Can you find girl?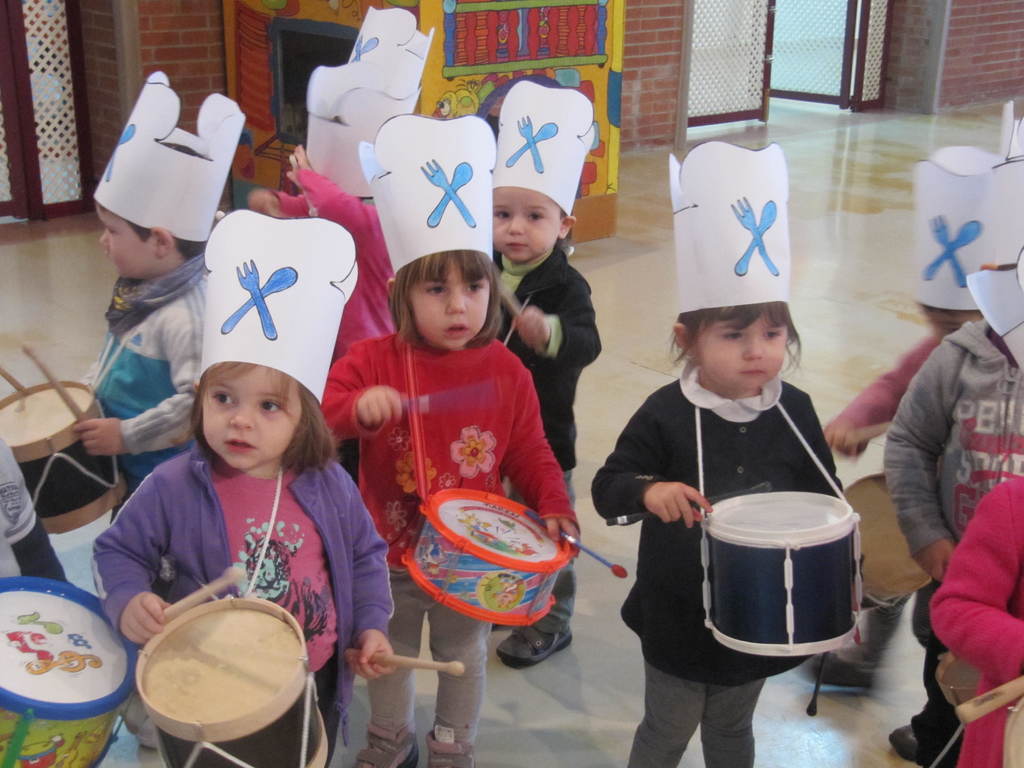
Yes, bounding box: box=[595, 303, 846, 767].
